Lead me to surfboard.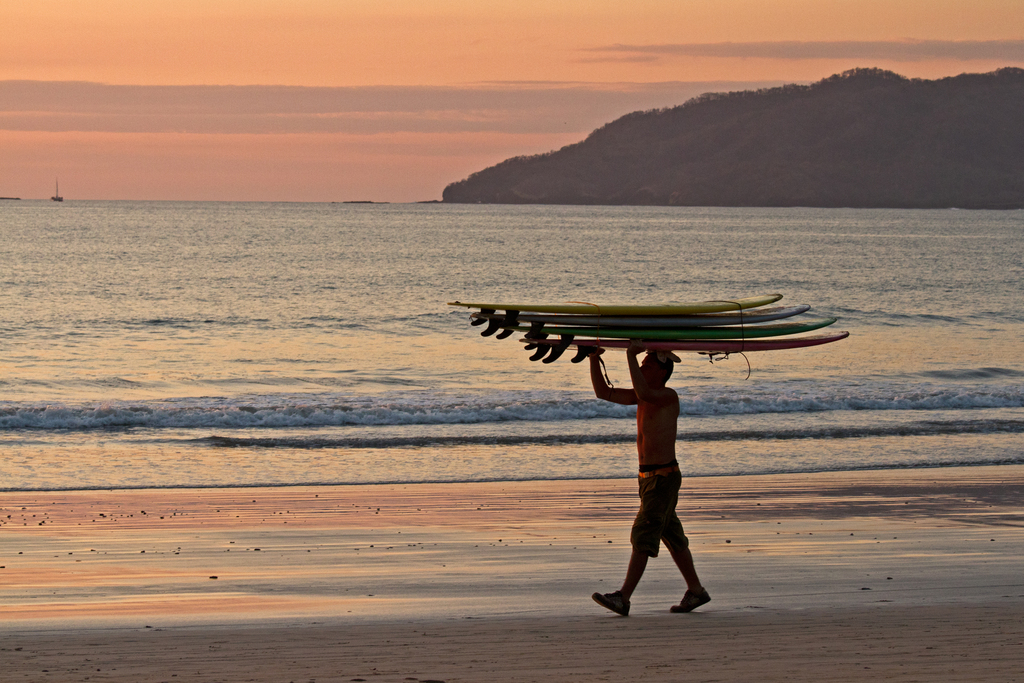
Lead to select_region(451, 293, 779, 315).
